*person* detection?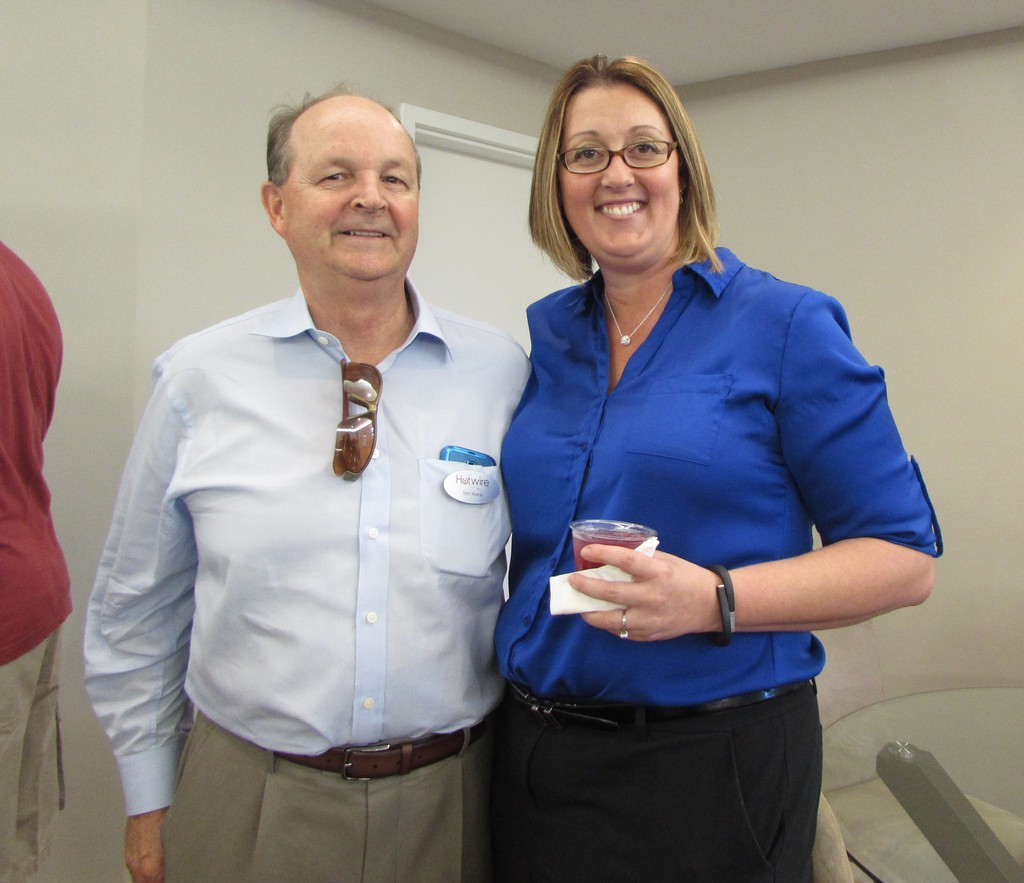
0,234,64,882
